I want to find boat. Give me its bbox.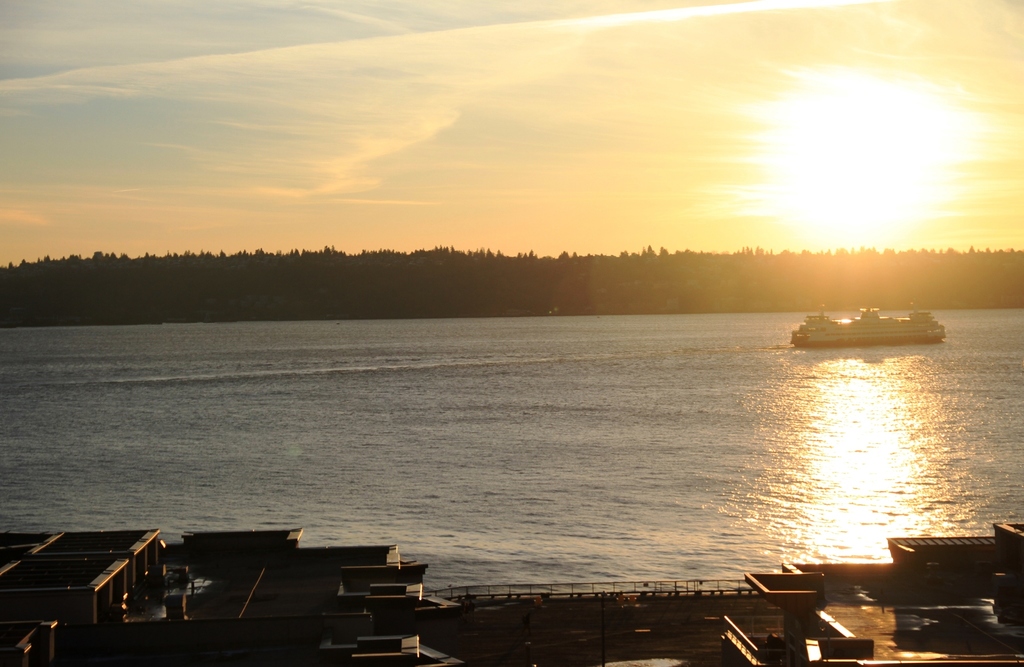
bbox=(795, 292, 952, 351).
